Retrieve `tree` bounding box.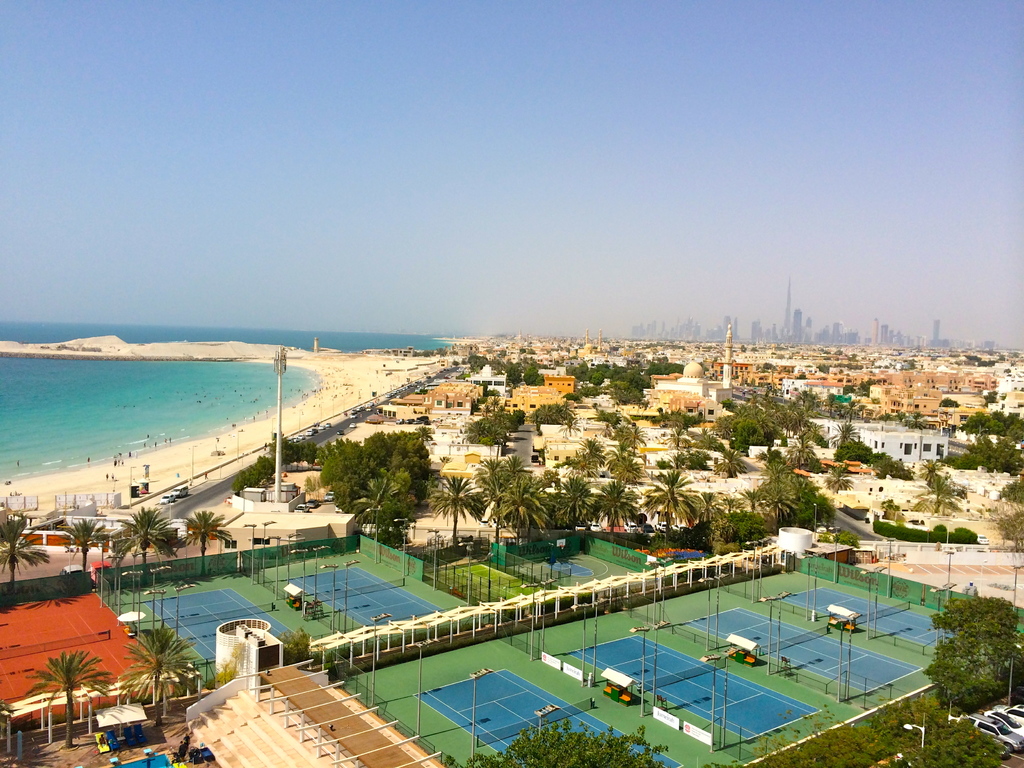
Bounding box: bbox(106, 501, 181, 582).
